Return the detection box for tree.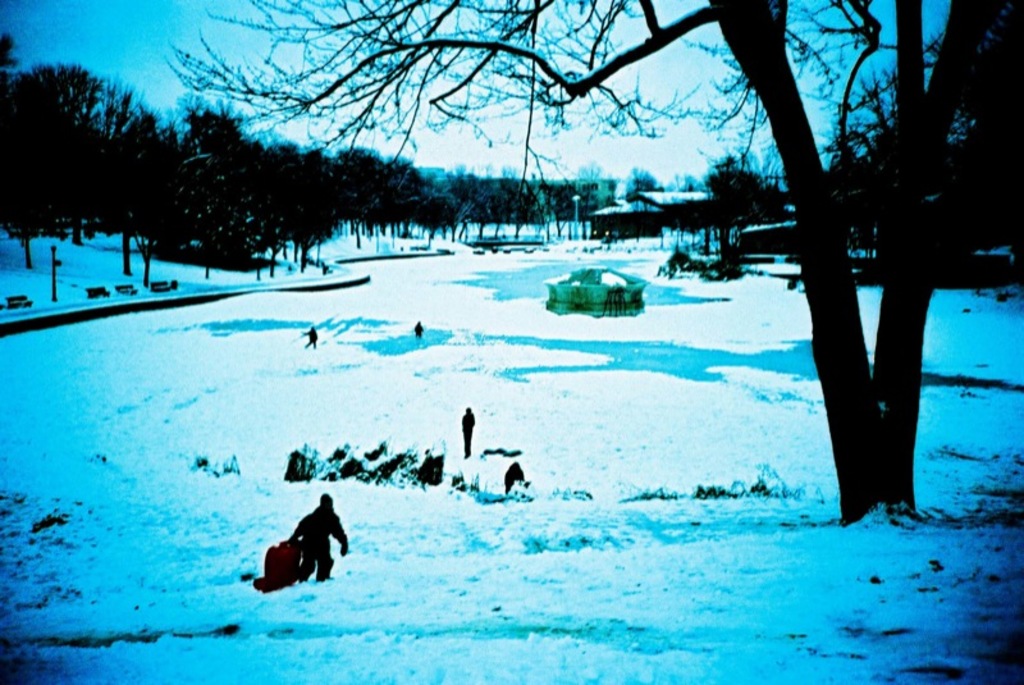
region(451, 173, 511, 225).
